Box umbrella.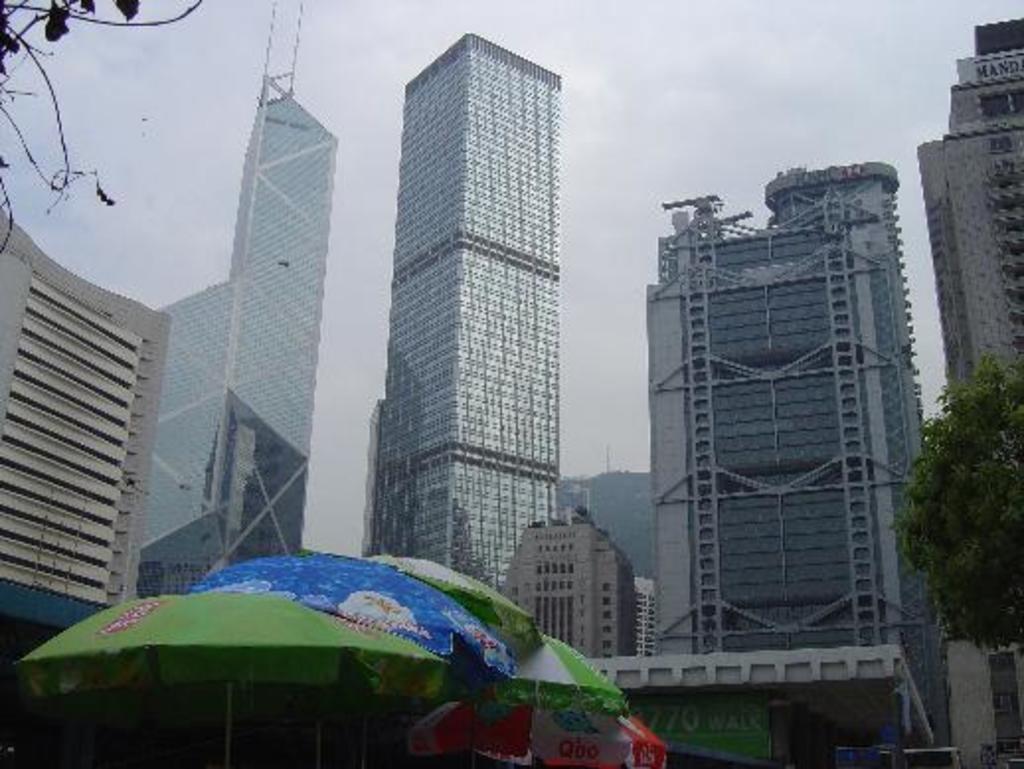
Rect(372, 557, 550, 690).
